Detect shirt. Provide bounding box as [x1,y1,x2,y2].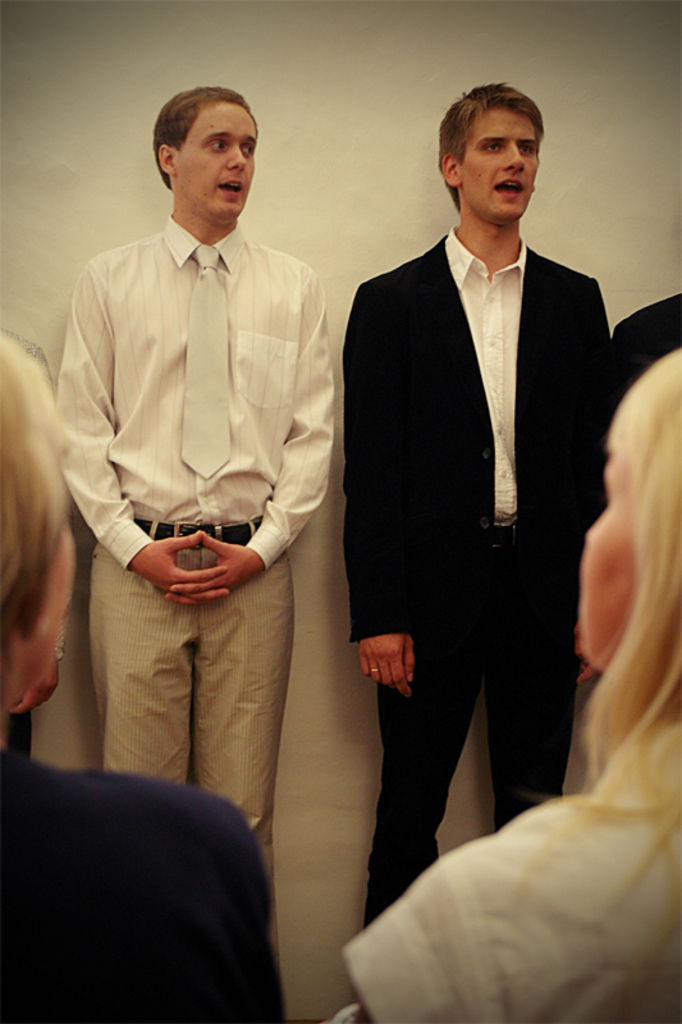
[63,156,347,600].
